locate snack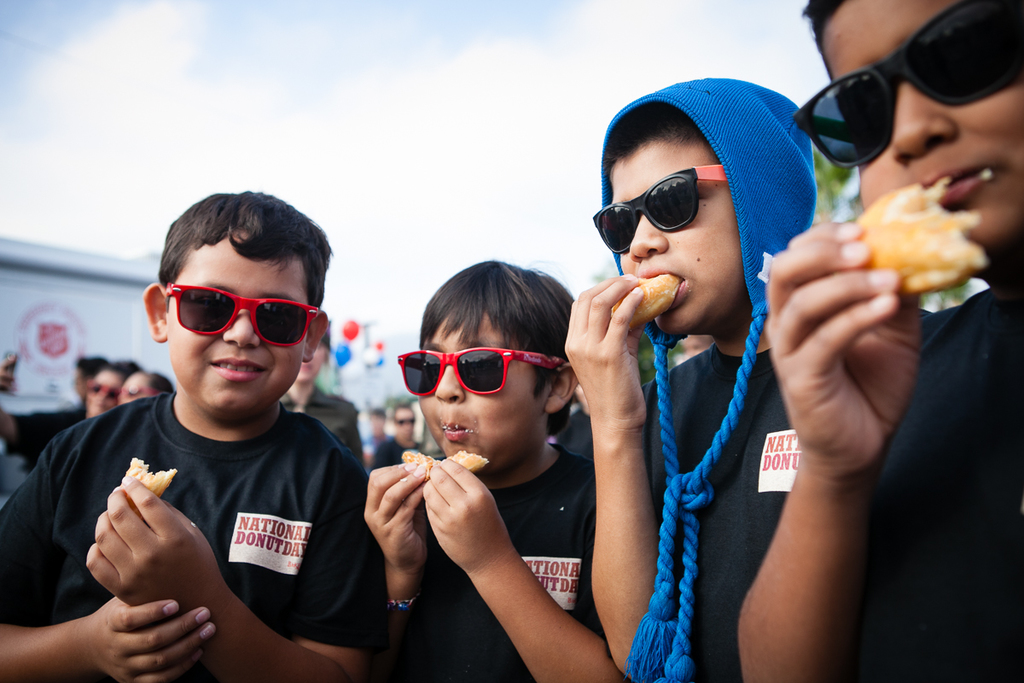
BBox(611, 274, 676, 330)
